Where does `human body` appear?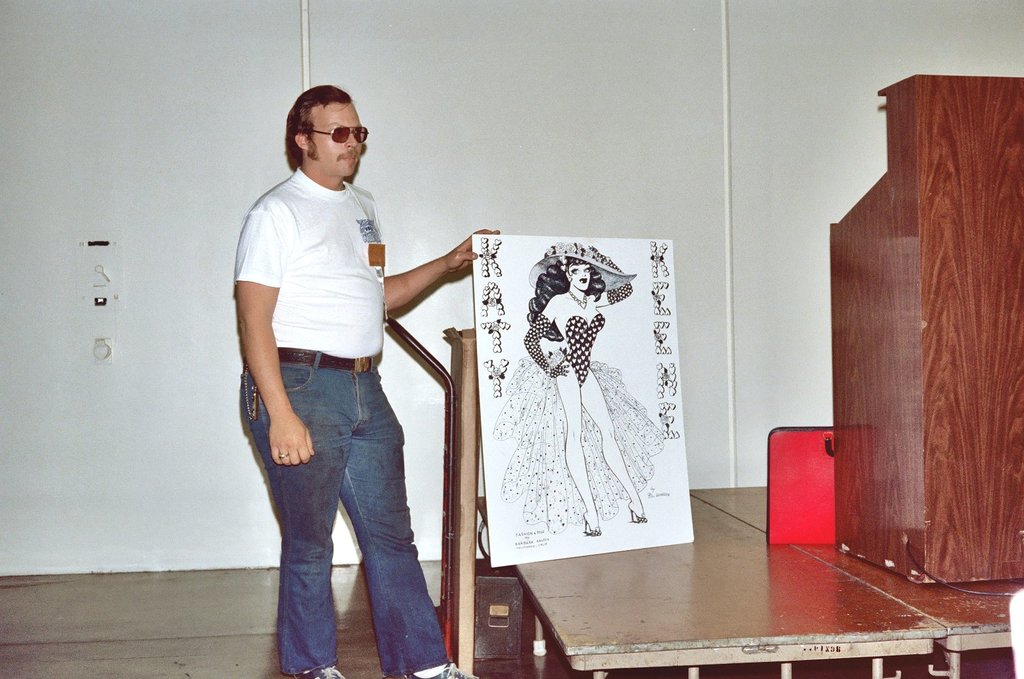
Appears at (left=525, top=243, right=641, bottom=536).
